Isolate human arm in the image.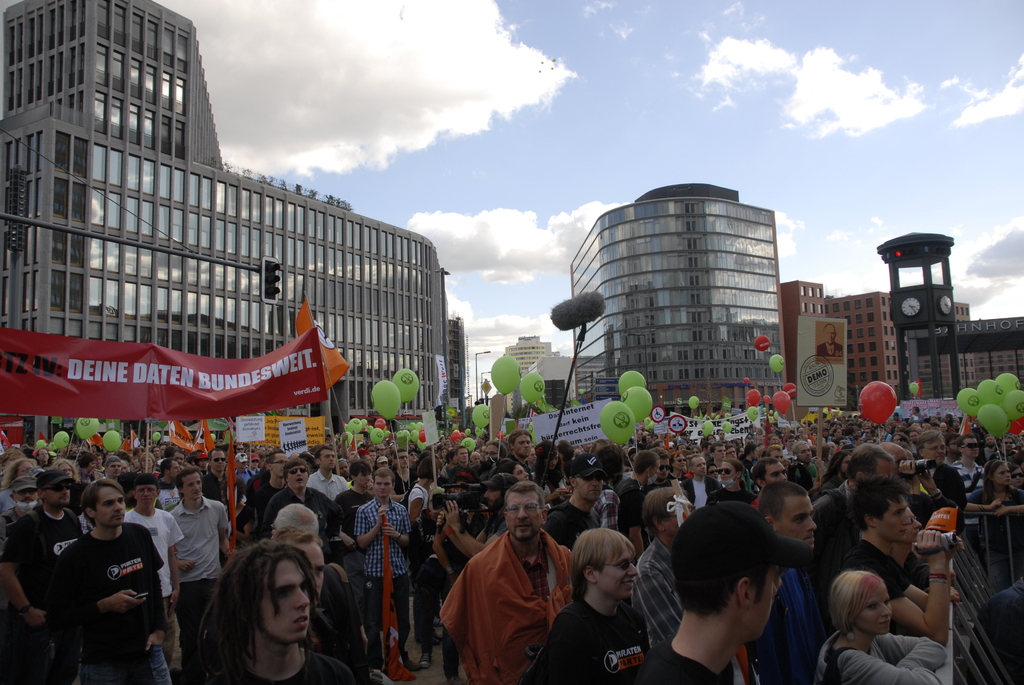
Isolated region: Rect(908, 583, 929, 612).
